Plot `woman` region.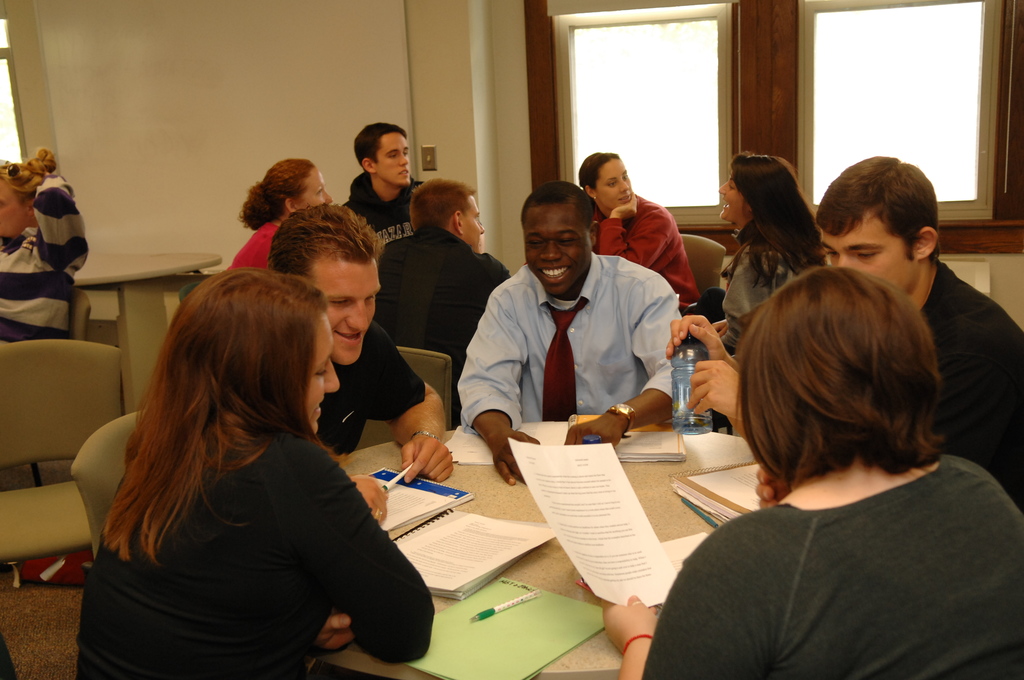
Plotted at (601, 261, 1023, 679).
